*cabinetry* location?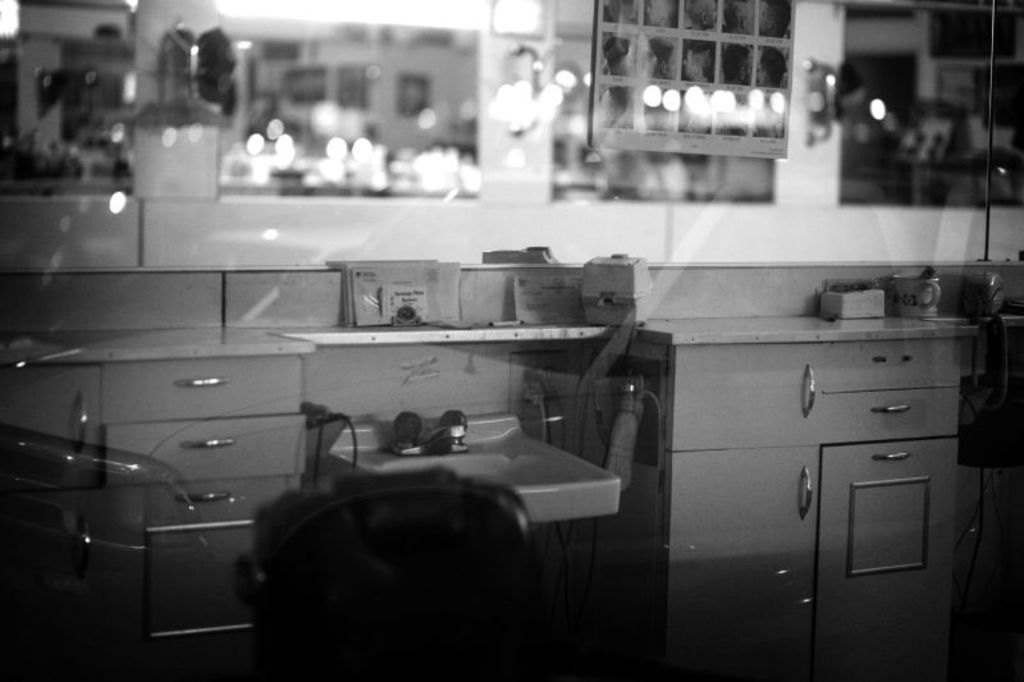
bbox=(100, 365, 312, 641)
